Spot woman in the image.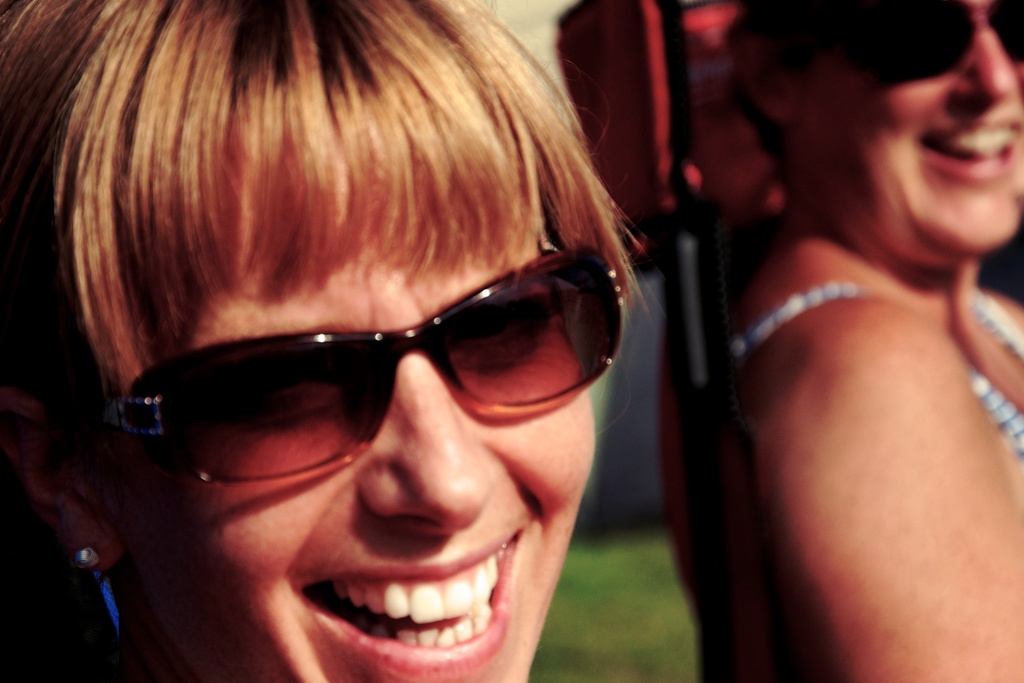
woman found at box=[698, 0, 1023, 682].
